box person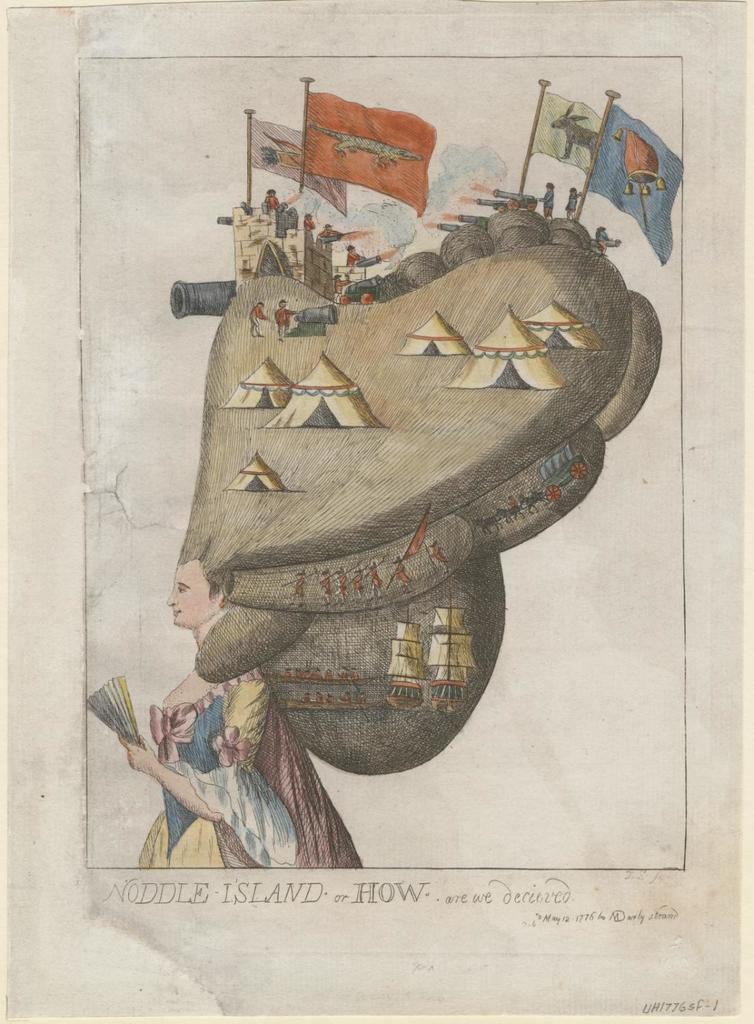
[x1=107, y1=558, x2=365, y2=866]
